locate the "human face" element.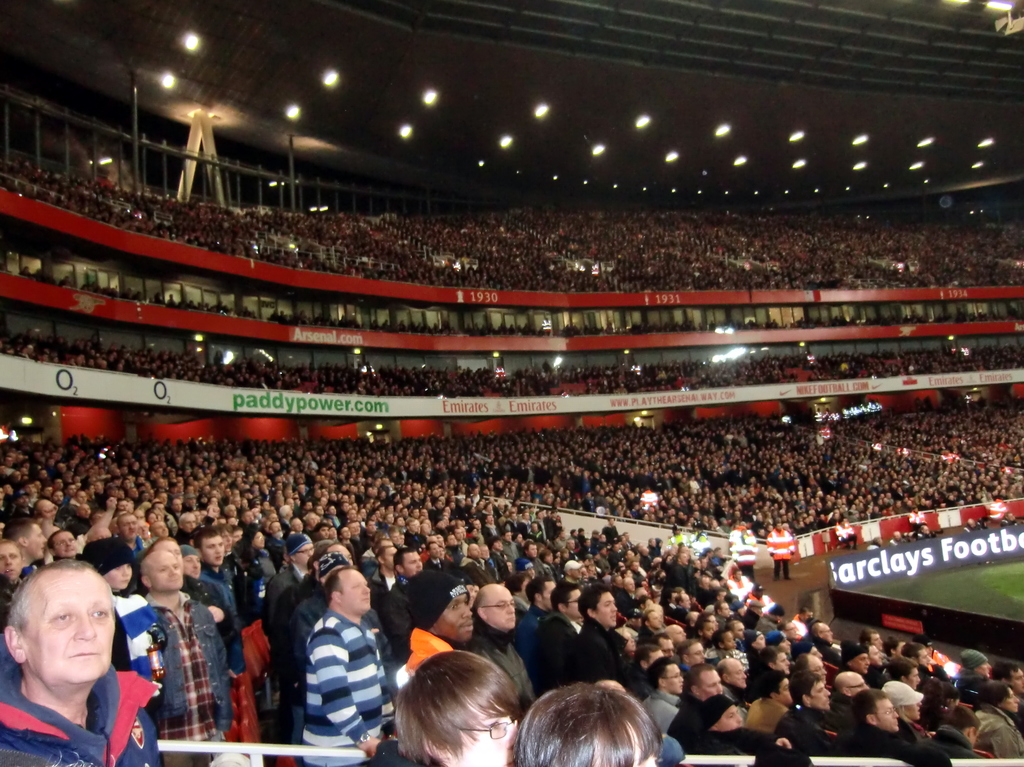
Element bbox: [left=150, top=551, right=181, bottom=588].
